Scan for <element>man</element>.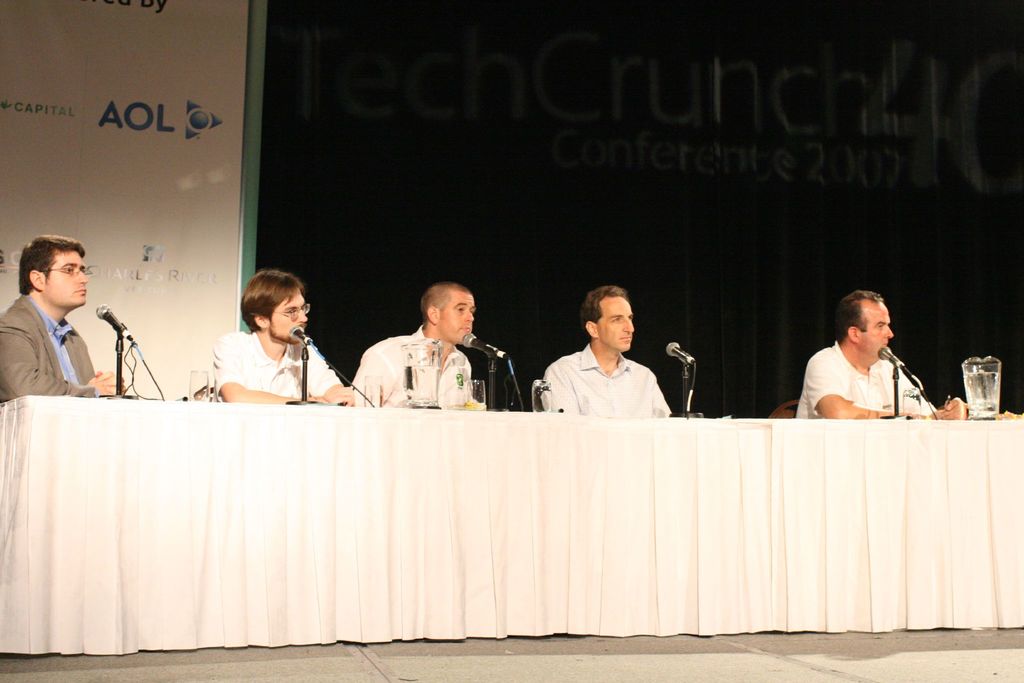
Scan result: 792:289:965:432.
